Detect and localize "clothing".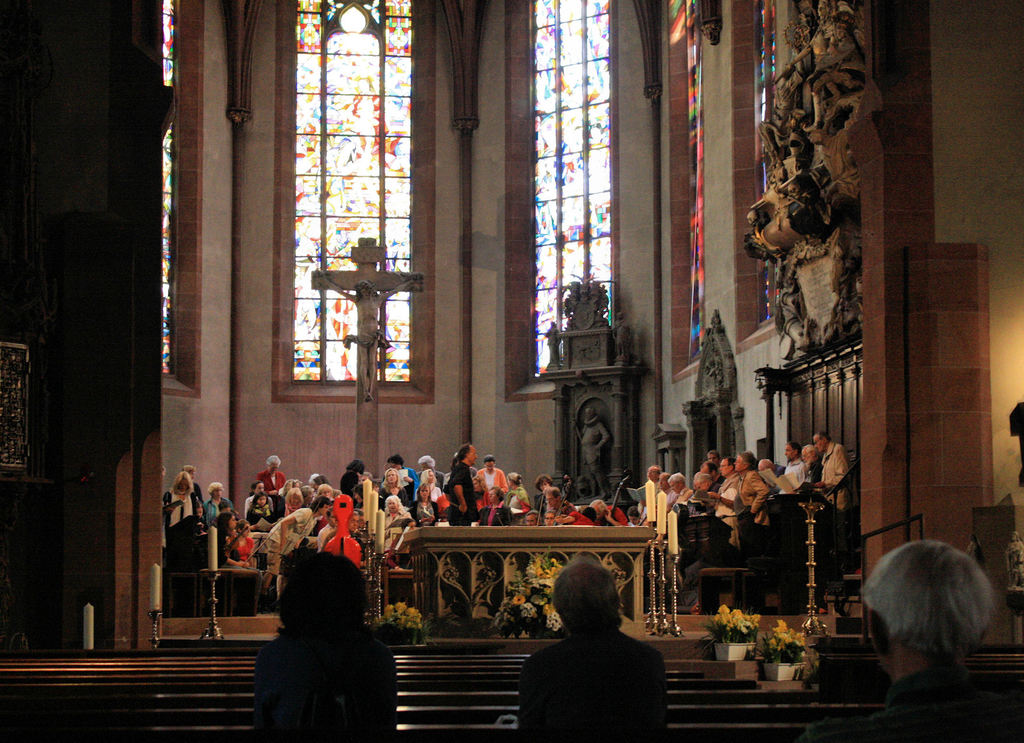
Localized at select_region(200, 495, 236, 528).
